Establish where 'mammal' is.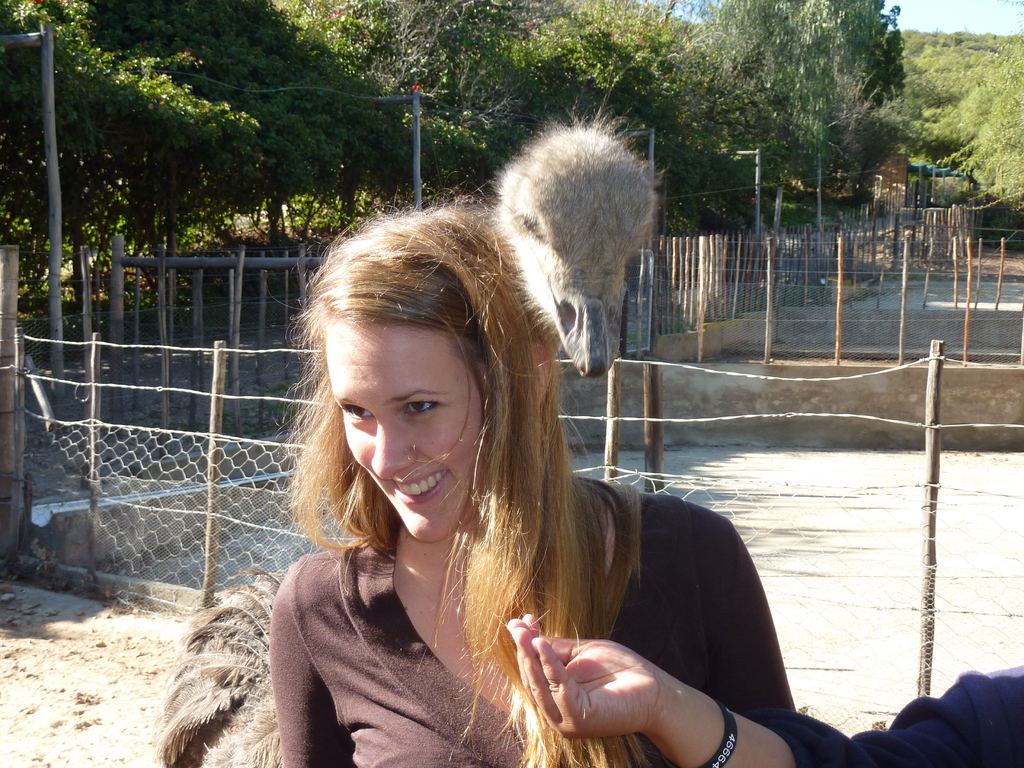
Established at box(505, 611, 1023, 767).
